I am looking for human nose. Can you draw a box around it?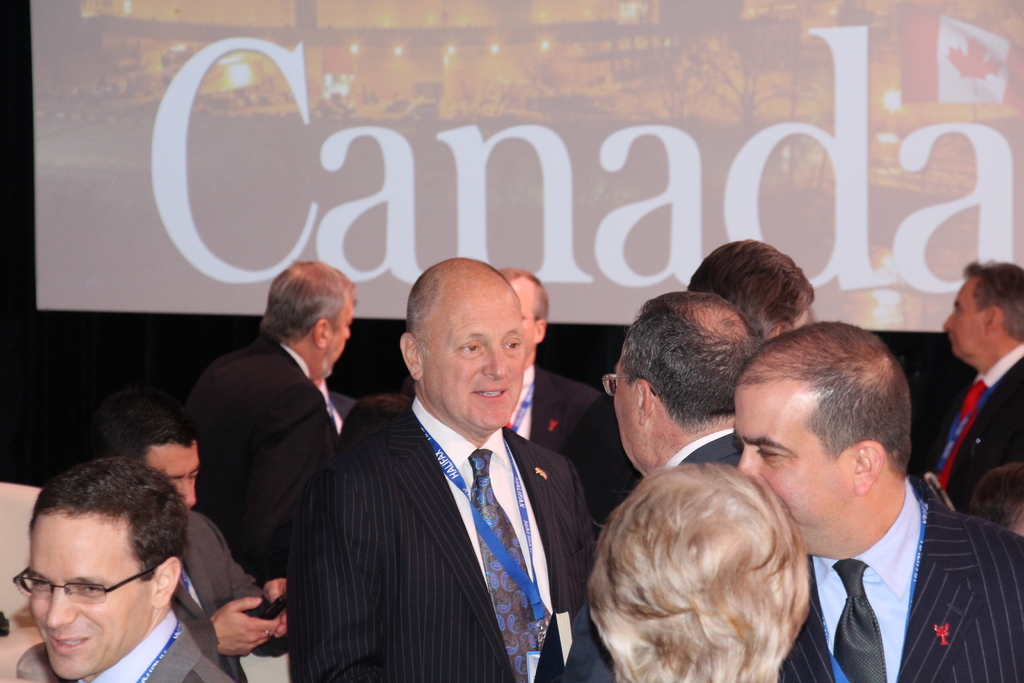
Sure, the bounding box is box(482, 347, 509, 384).
